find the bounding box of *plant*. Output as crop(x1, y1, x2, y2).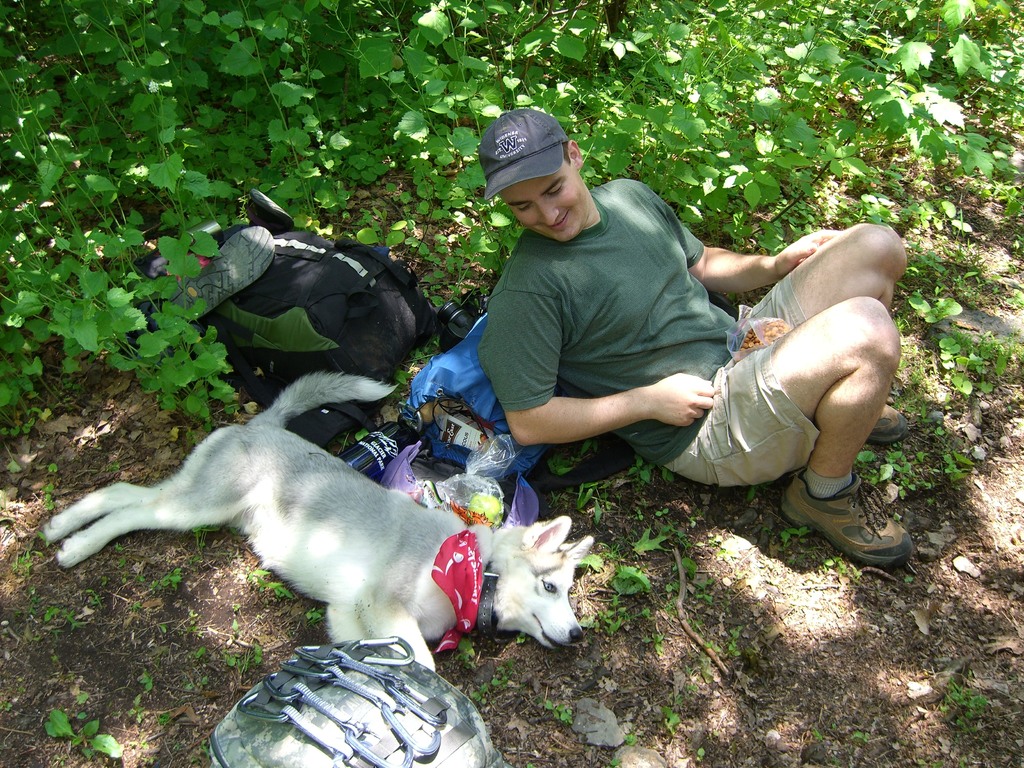
crop(60, 605, 87, 629).
